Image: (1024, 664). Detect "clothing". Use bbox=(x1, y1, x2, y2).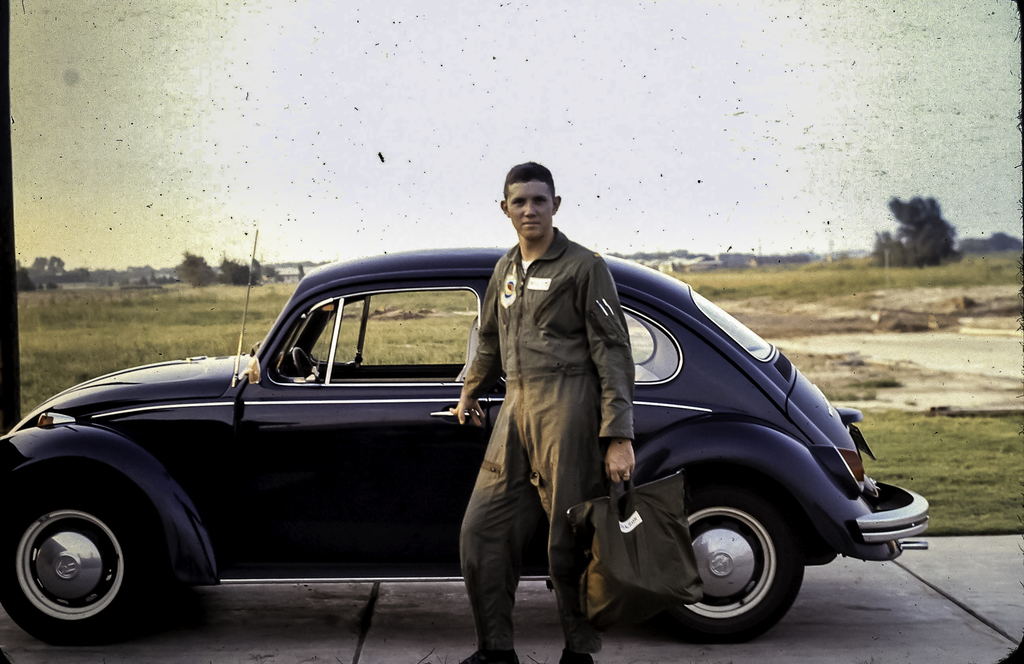
bbox=(459, 229, 637, 659).
